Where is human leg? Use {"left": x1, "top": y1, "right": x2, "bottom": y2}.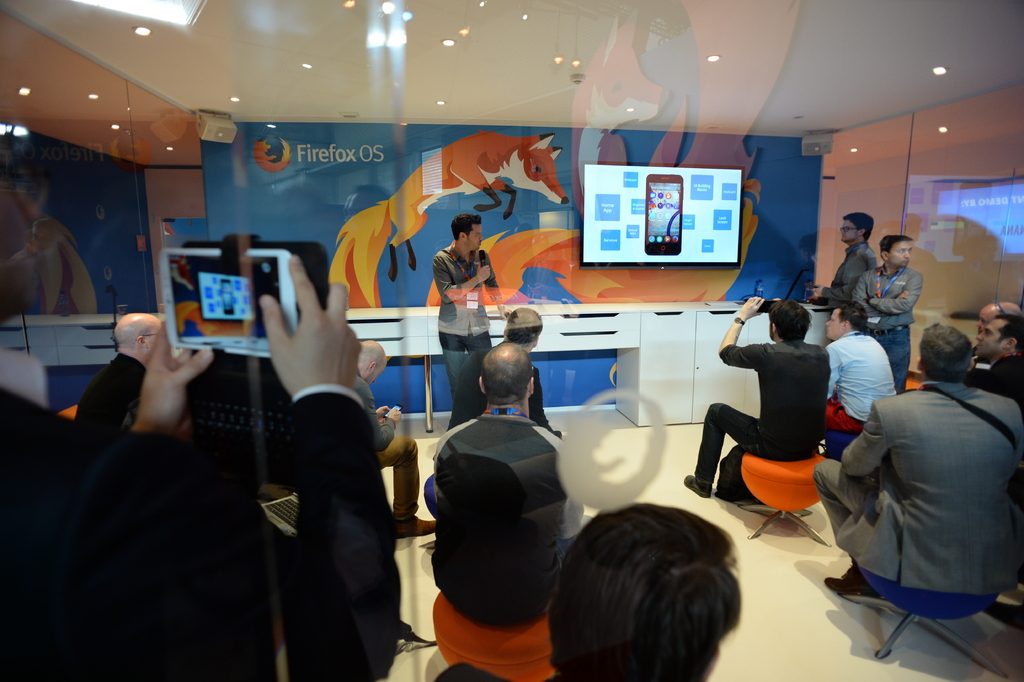
{"left": 824, "top": 449, "right": 886, "bottom": 604}.
